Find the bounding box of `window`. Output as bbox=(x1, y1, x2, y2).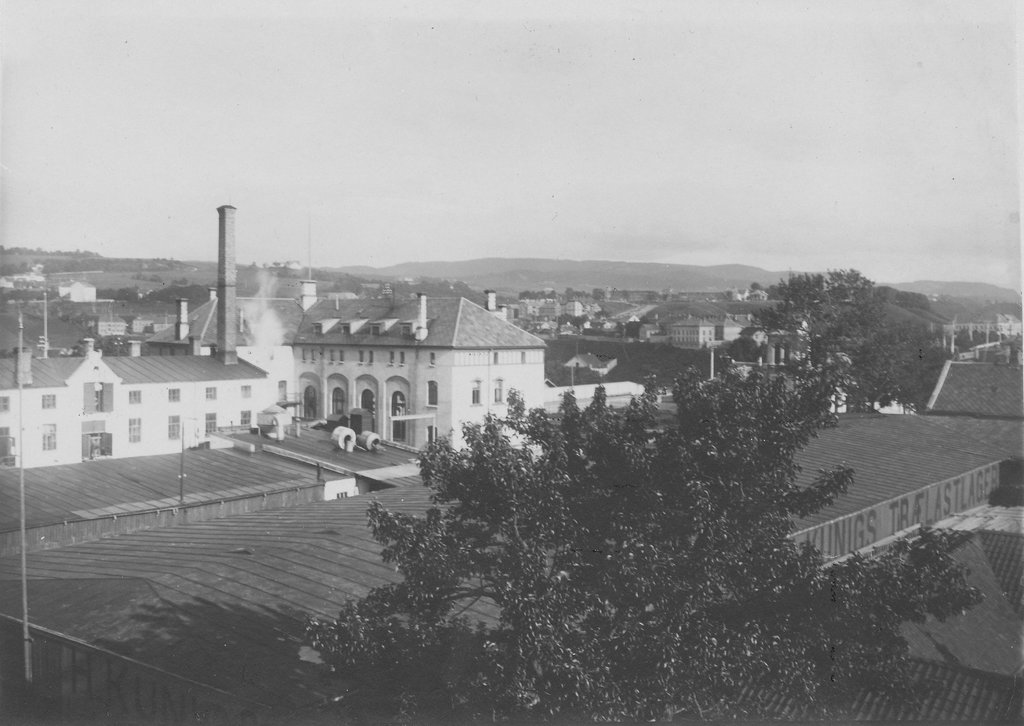
bbox=(0, 425, 15, 467).
